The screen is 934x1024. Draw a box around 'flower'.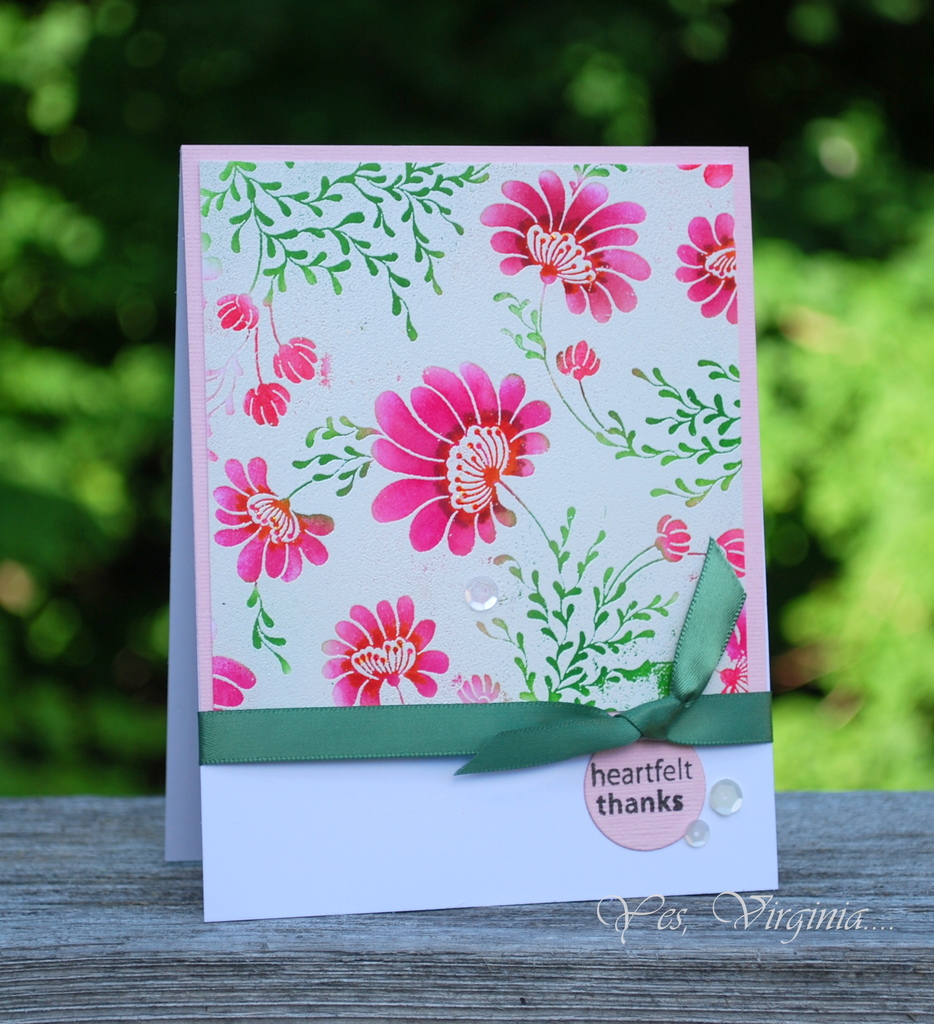
(213, 657, 256, 711).
